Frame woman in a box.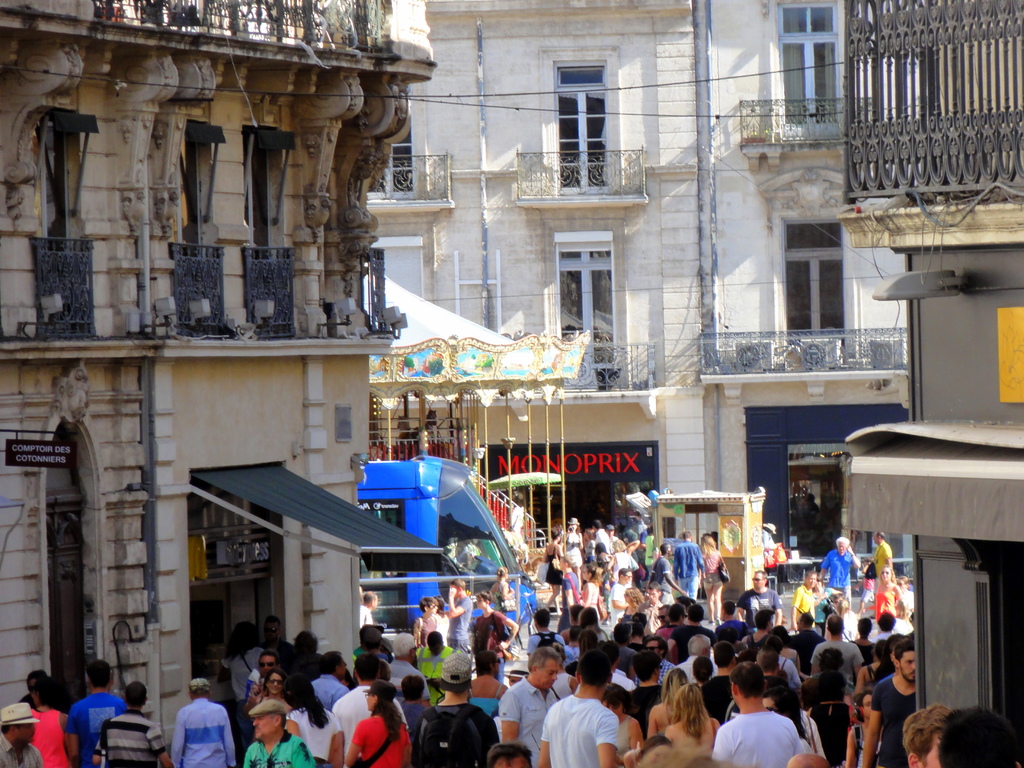
433/593/453/643.
